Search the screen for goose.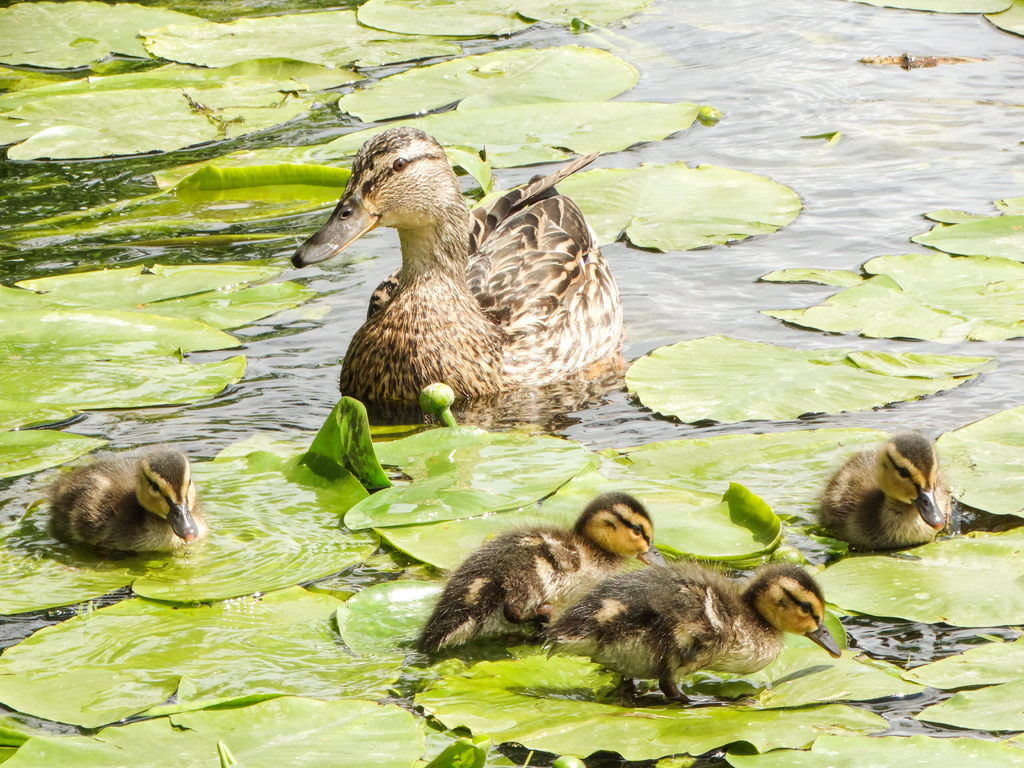
Found at x1=422, y1=490, x2=655, y2=655.
